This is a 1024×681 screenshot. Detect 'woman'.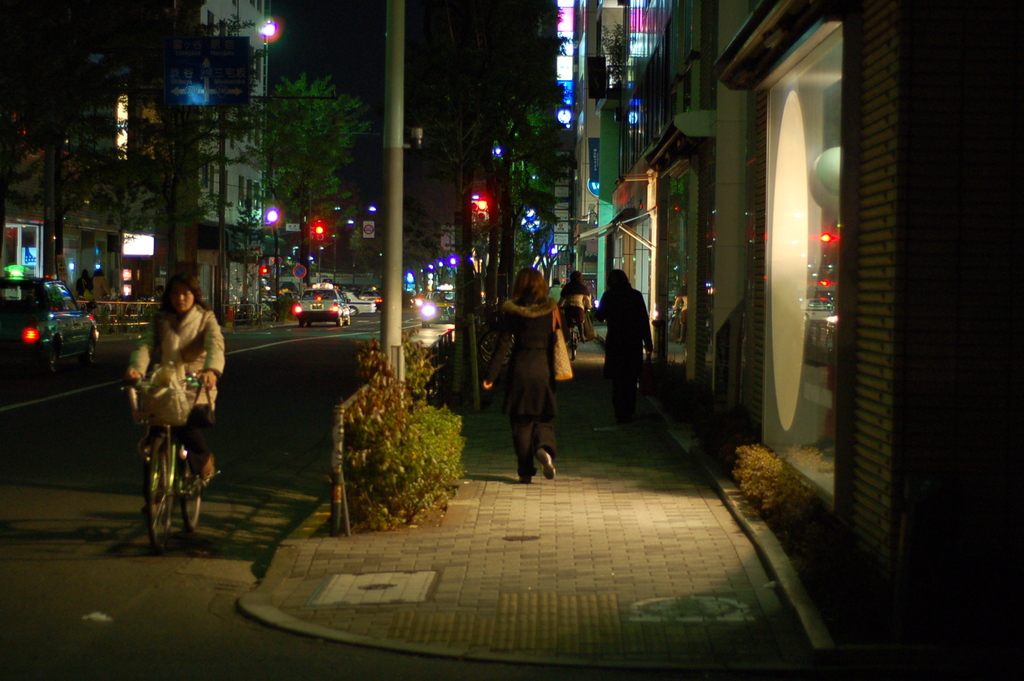
bbox(474, 267, 572, 485).
